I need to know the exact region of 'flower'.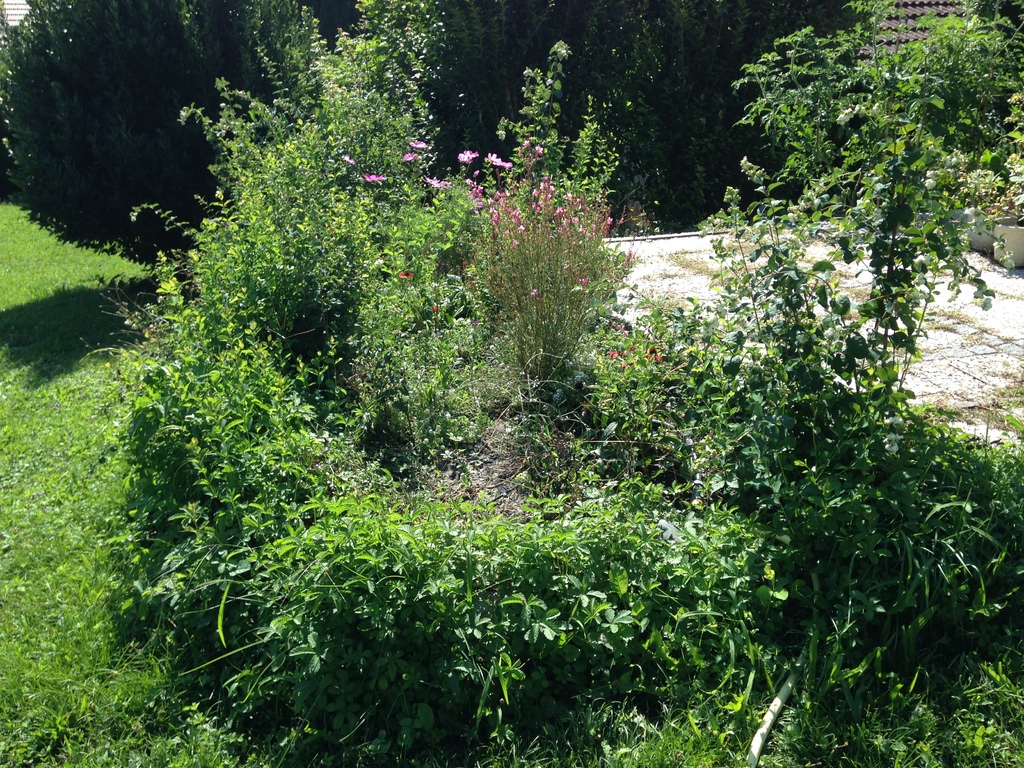
Region: bbox(483, 154, 513, 172).
